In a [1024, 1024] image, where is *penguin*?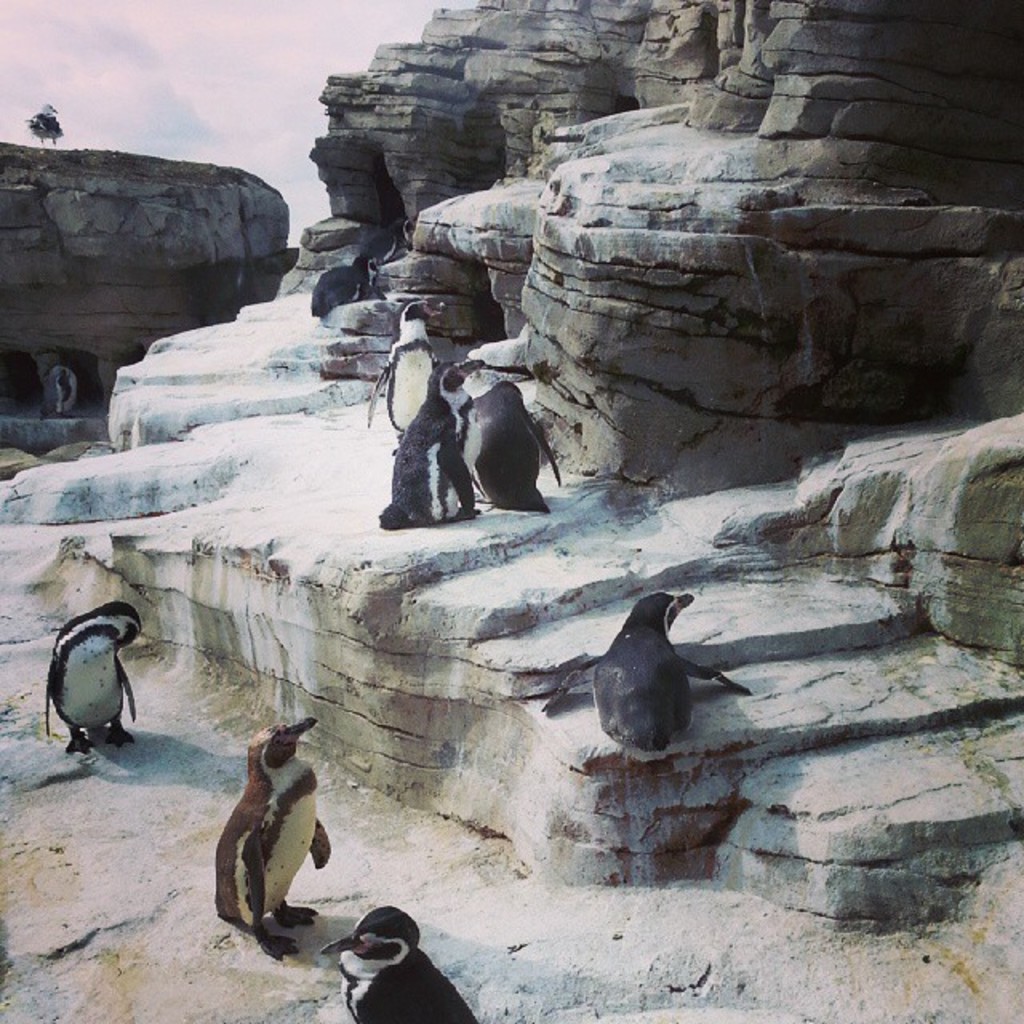
312,253,387,312.
